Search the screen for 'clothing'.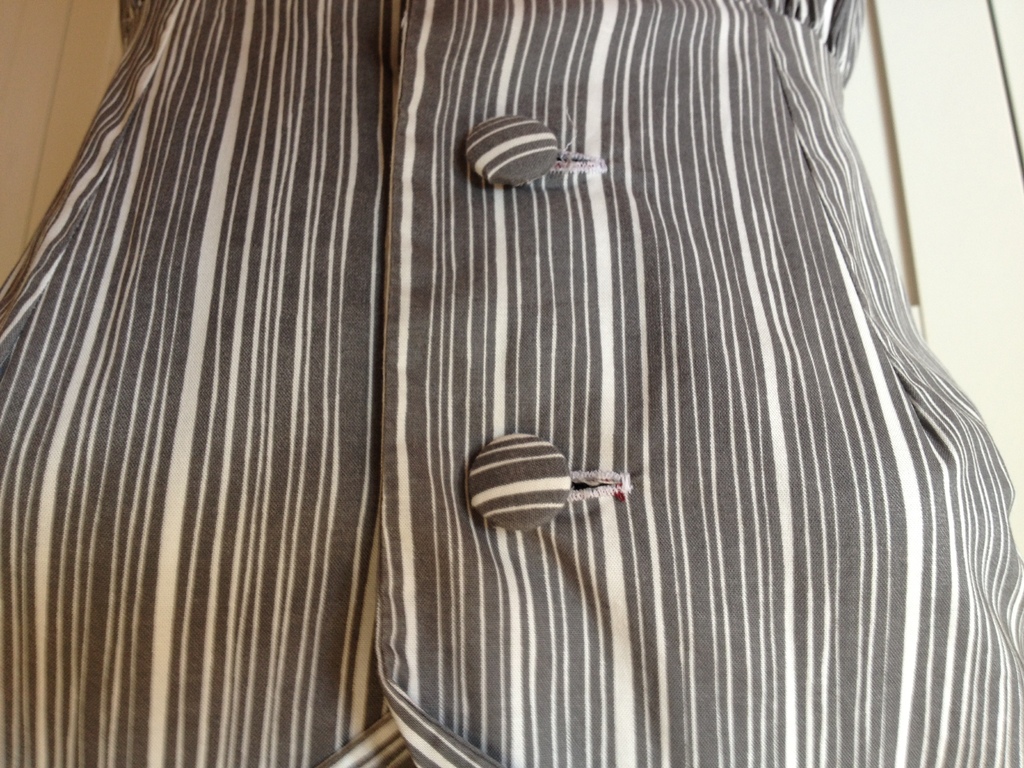
Found at detection(0, 11, 1023, 767).
